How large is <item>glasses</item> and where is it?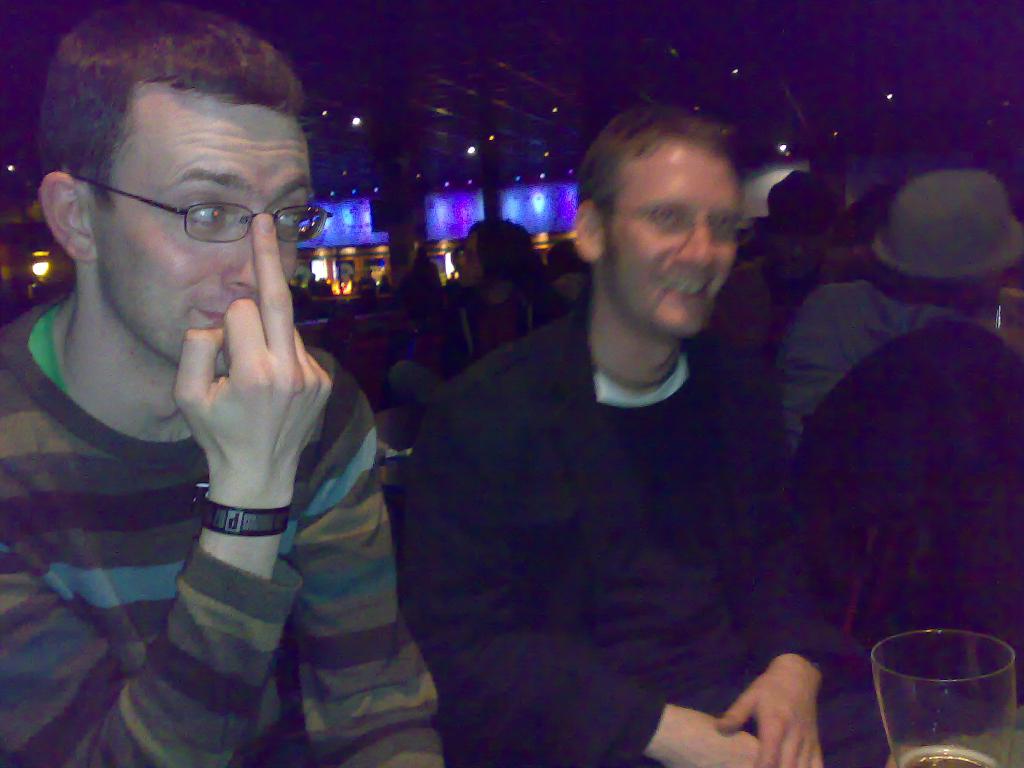
Bounding box: x1=52 y1=164 x2=336 y2=253.
